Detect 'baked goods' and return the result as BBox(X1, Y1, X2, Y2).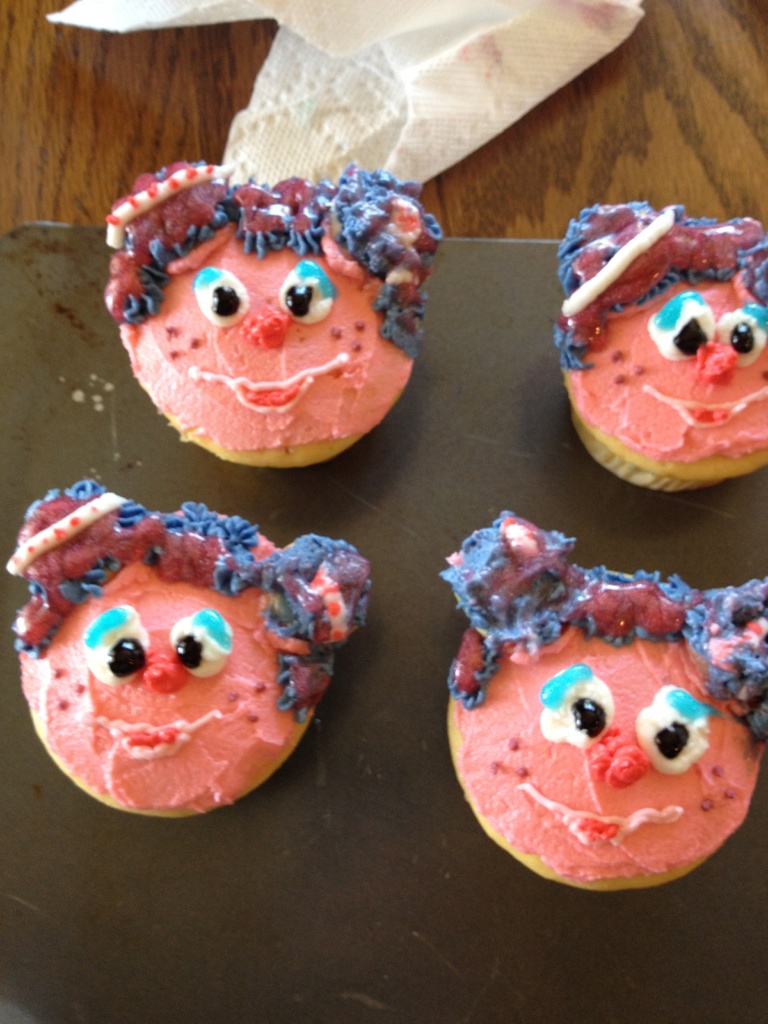
BBox(446, 508, 767, 893).
